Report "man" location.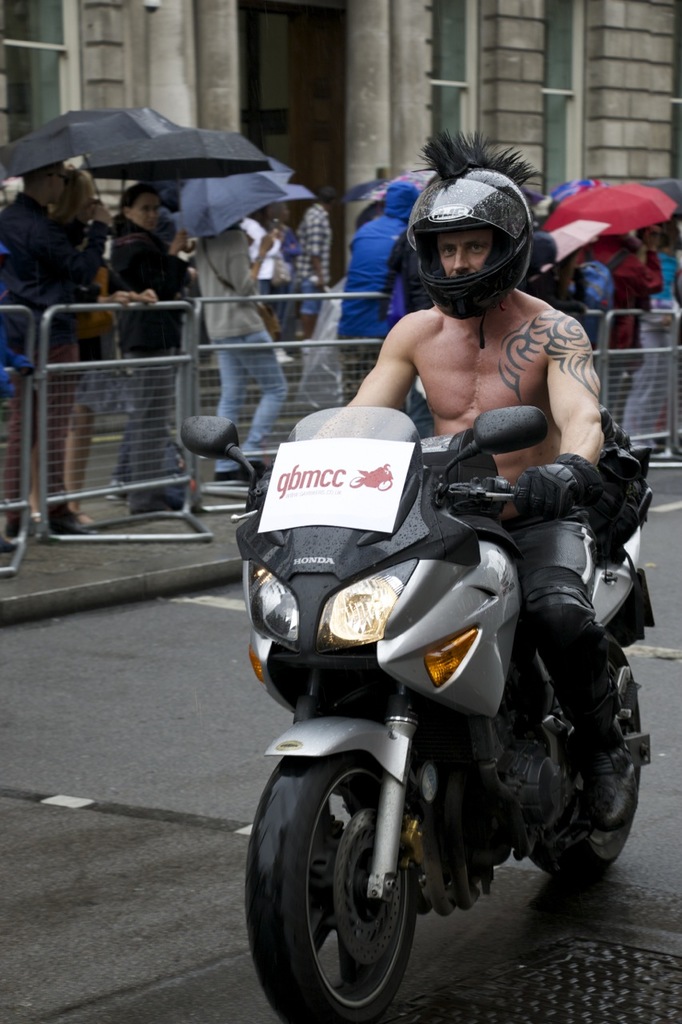
Report: <box>2,165,120,552</box>.
